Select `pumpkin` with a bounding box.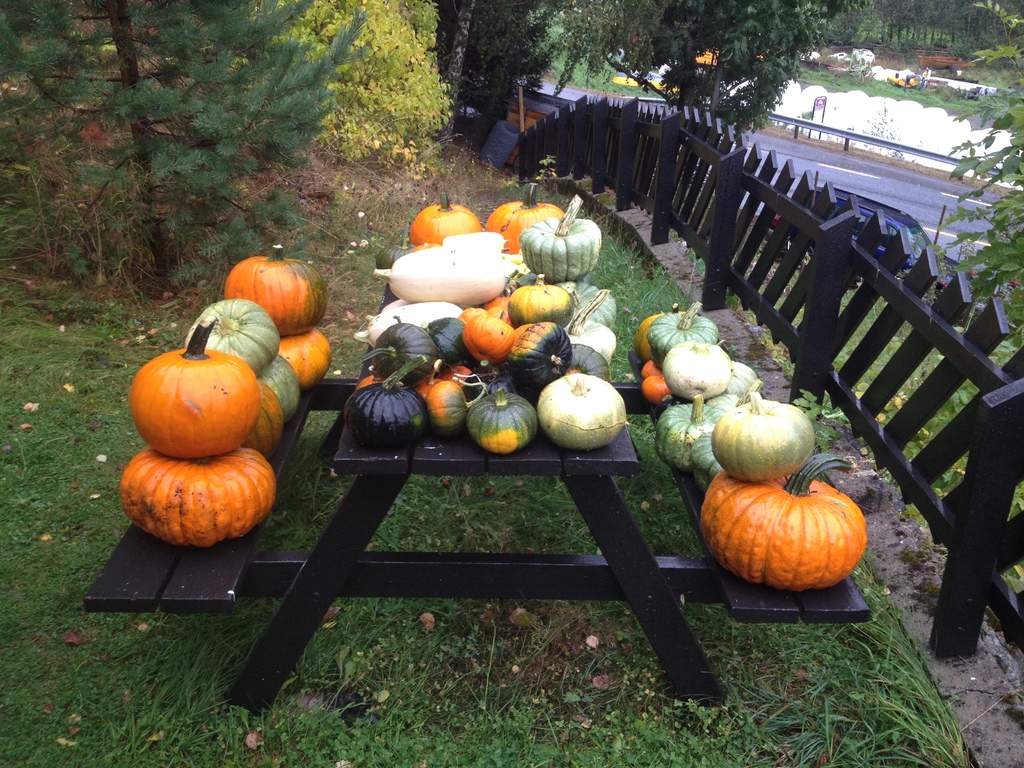
crop(459, 311, 512, 371).
